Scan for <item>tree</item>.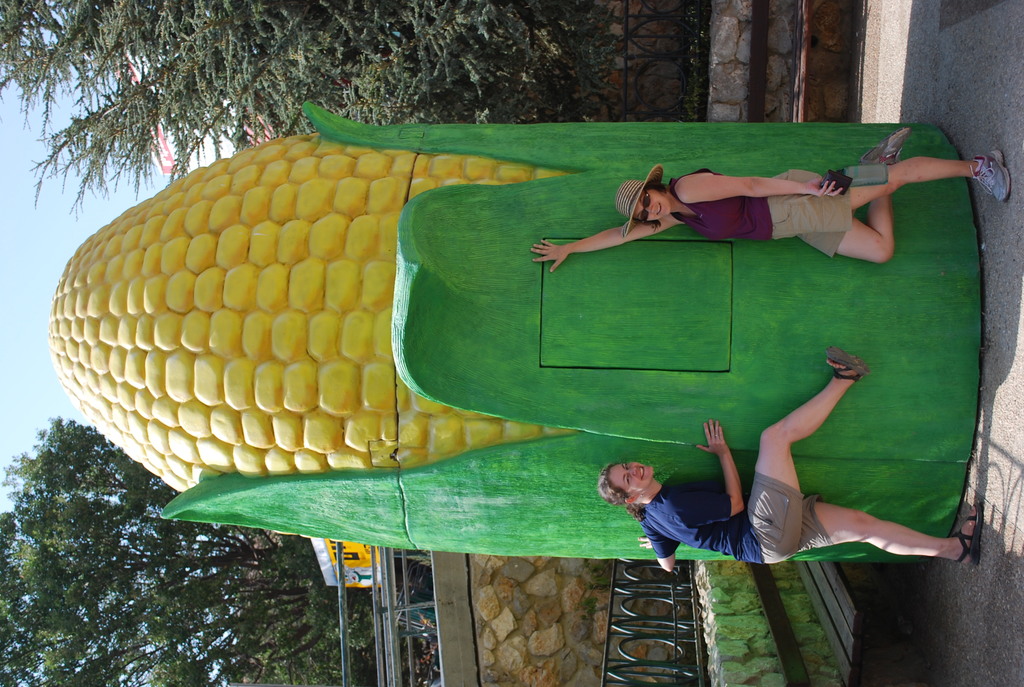
Scan result: 0/416/418/686.
